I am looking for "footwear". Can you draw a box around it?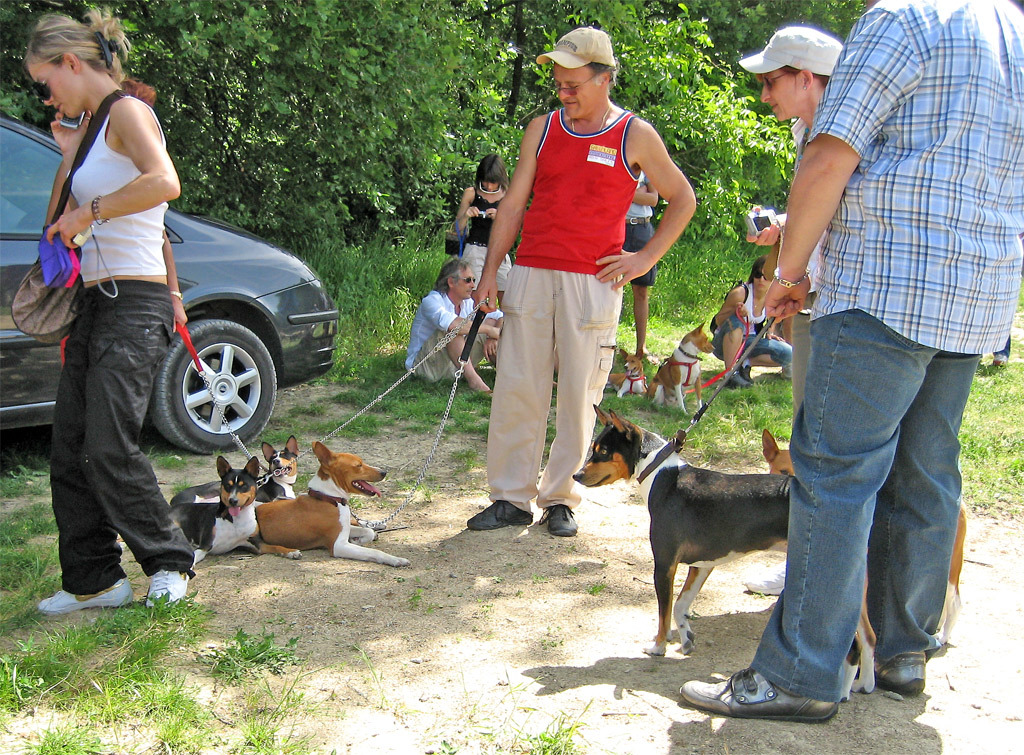
Sure, the bounding box is bbox=(996, 354, 1011, 366).
